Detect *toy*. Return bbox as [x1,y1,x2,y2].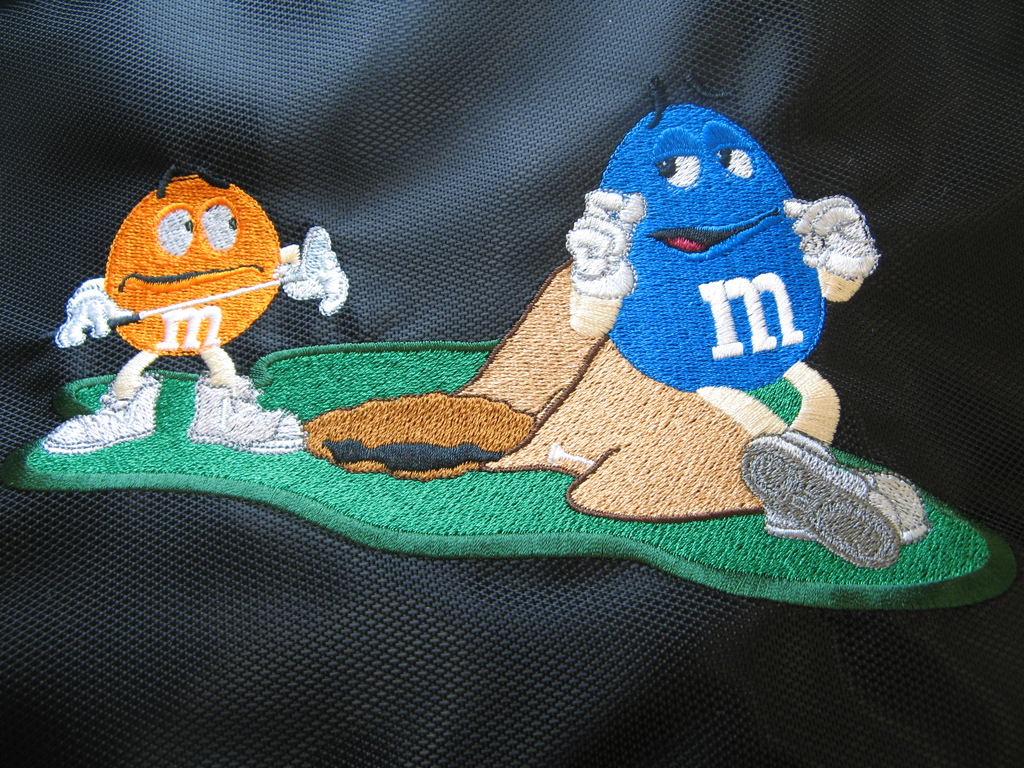
[563,76,936,556].
